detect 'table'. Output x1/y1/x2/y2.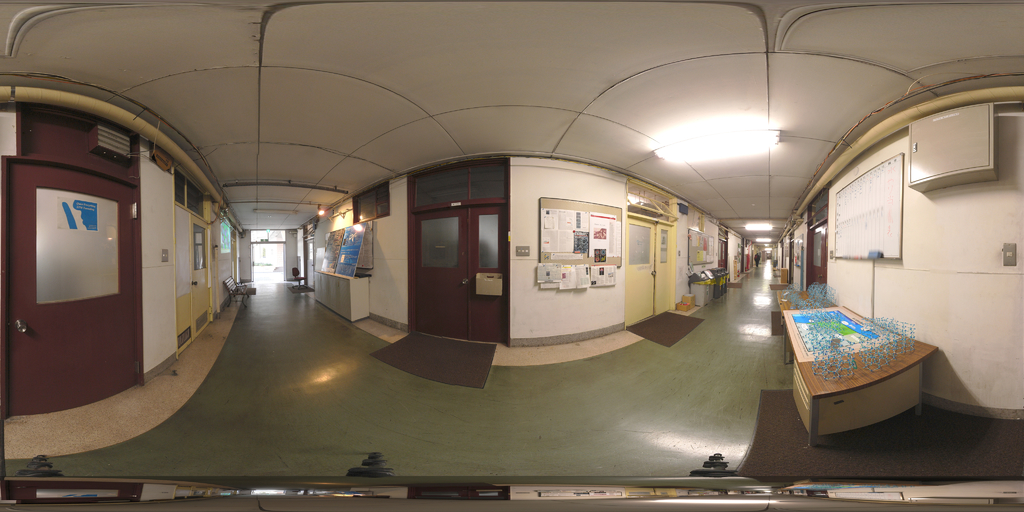
317/271/376/328.
